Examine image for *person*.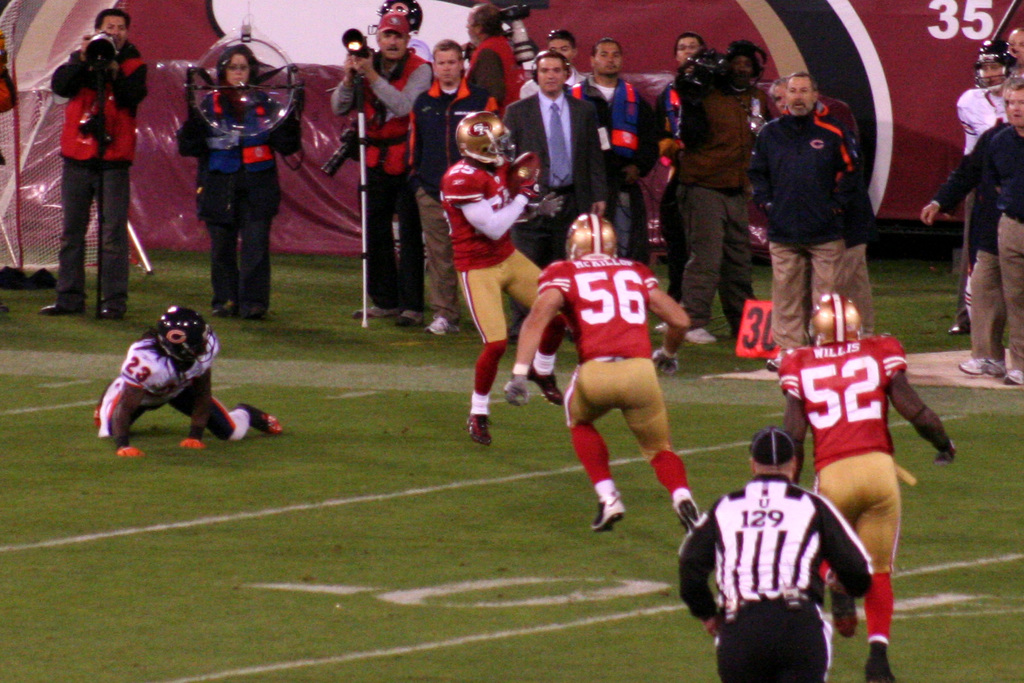
Examination result: 87,297,284,456.
